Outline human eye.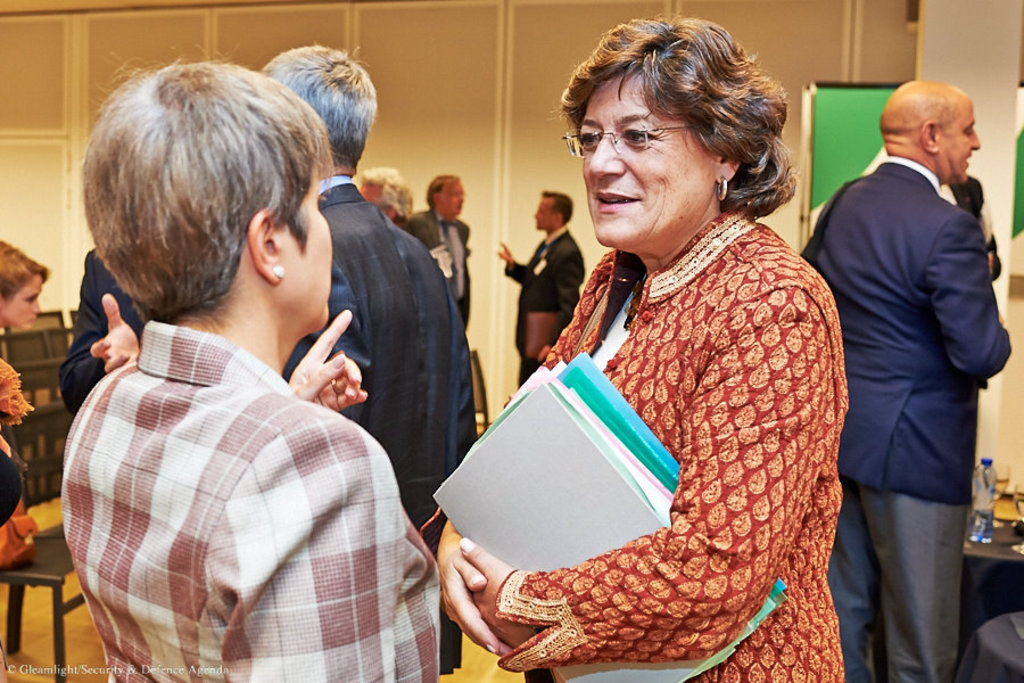
Outline: [573,131,596,150].
